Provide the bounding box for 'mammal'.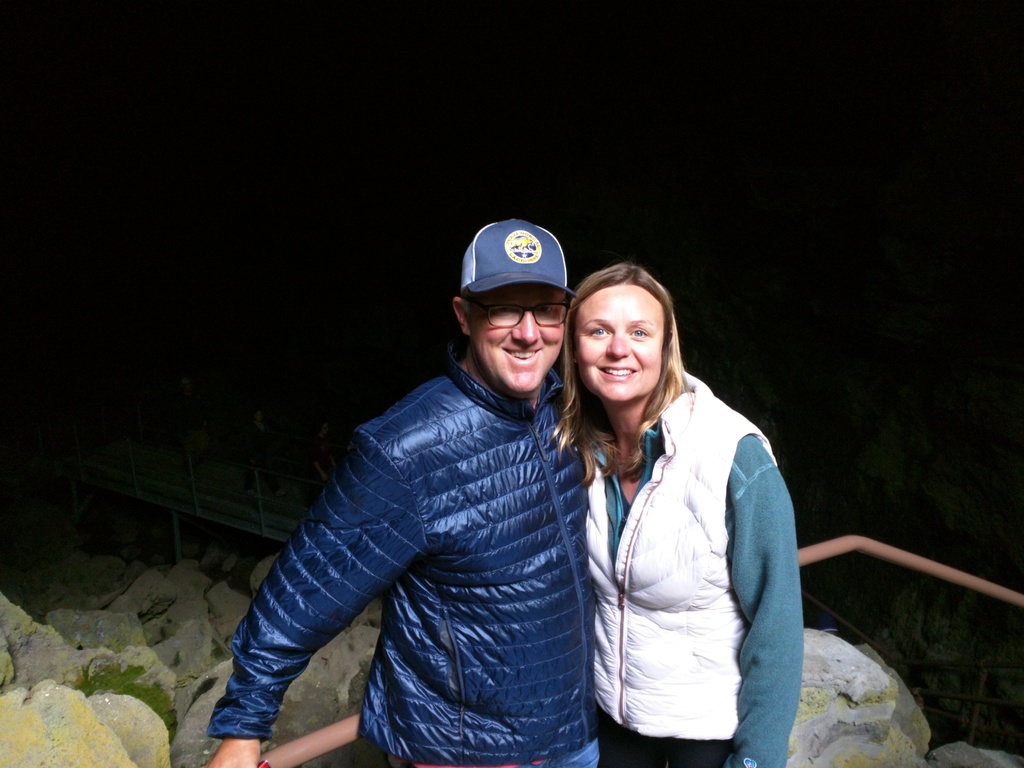
crop(547, 249, 804, 767).
